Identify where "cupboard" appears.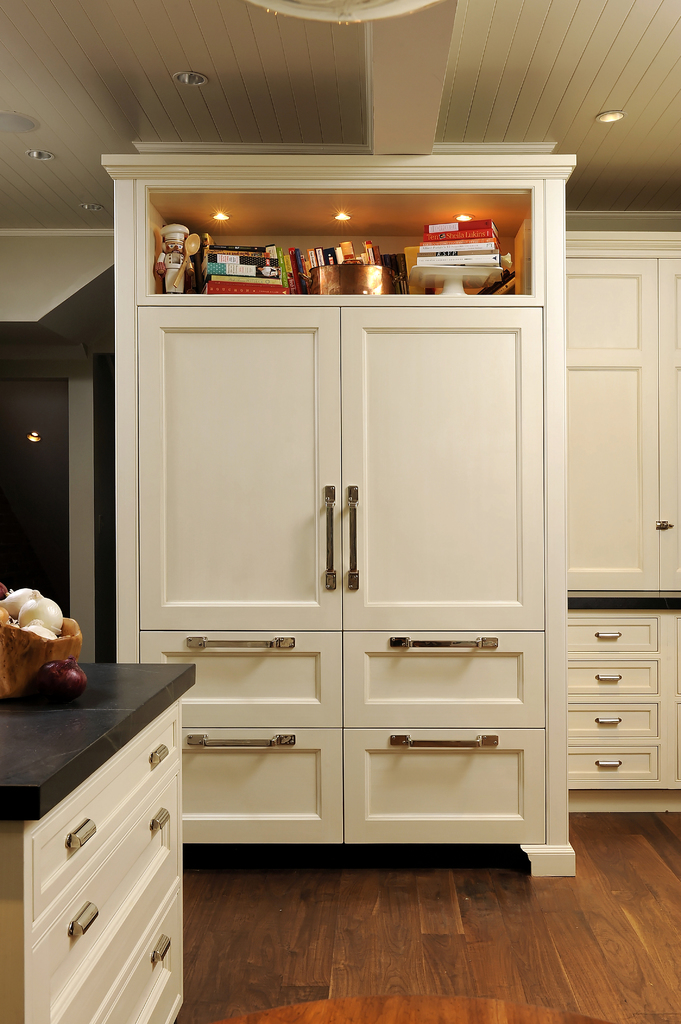
Appears at pyautogui.locateOnScreen(558, 228, 680, 603).
